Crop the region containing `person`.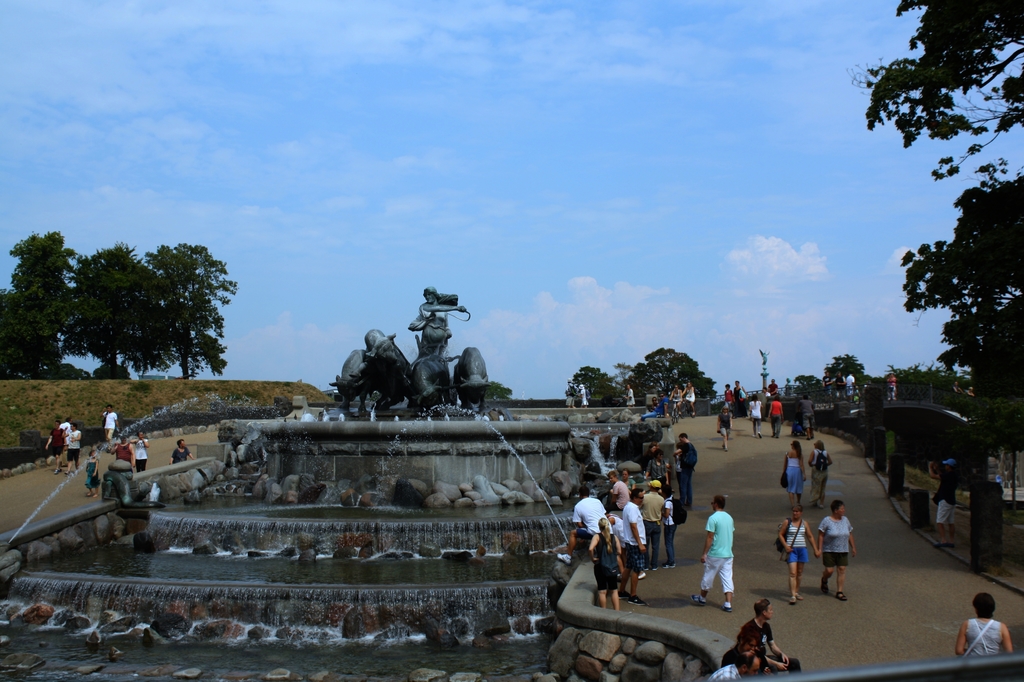
Crop region: [44, 421, 71, 476].
